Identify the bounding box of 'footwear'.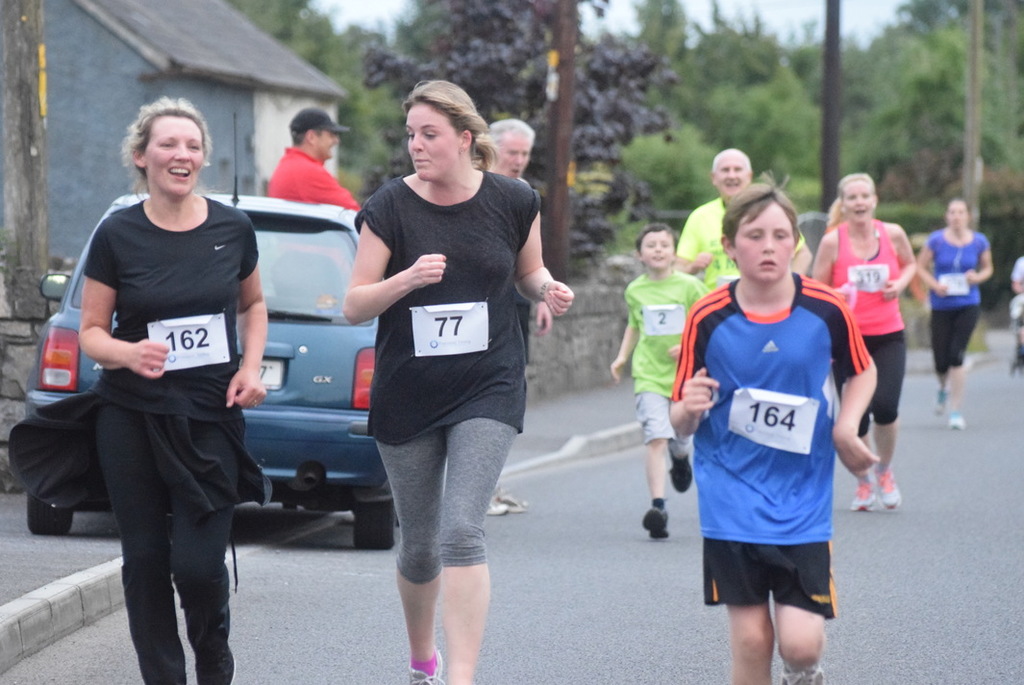
<bbox>668, 453, 695, 493</bbox>.
